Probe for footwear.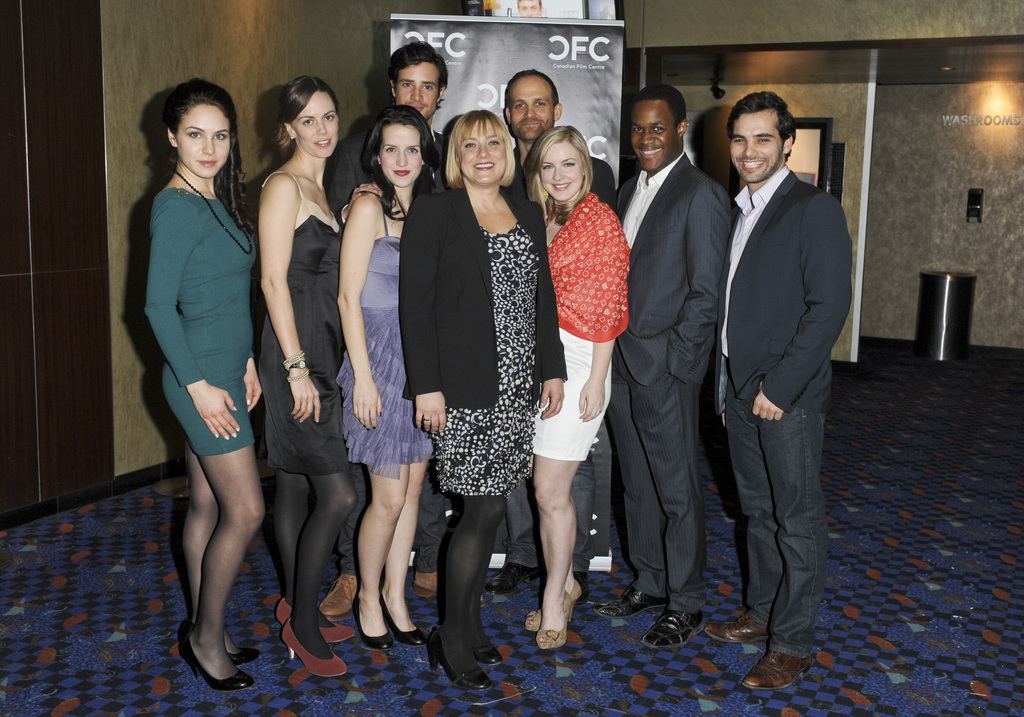
Probe result: box=[744, 643, 820, 689].
